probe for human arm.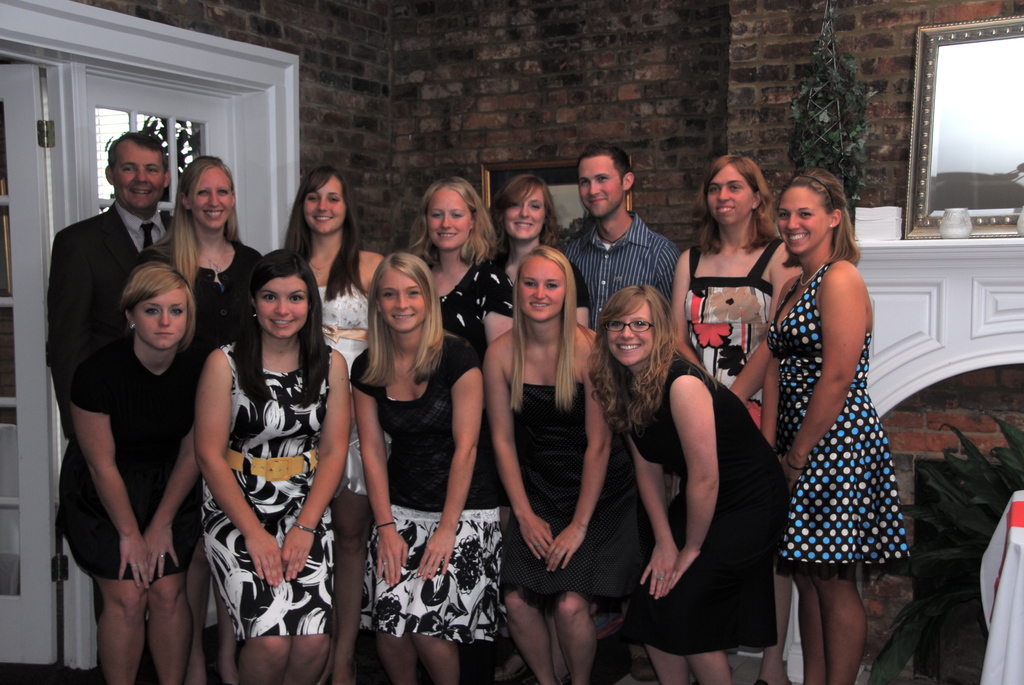
Probe result: <bbox>340, 379, 394, 578</bbox>.
